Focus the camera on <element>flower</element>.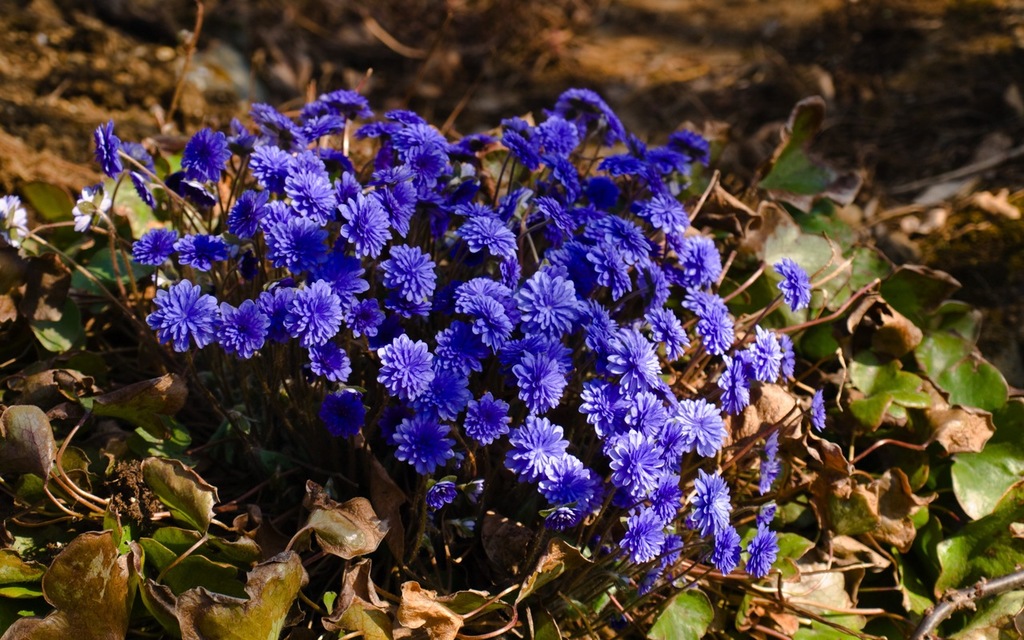
Focus region: left=92, top=116, right=129, bottom=179.
